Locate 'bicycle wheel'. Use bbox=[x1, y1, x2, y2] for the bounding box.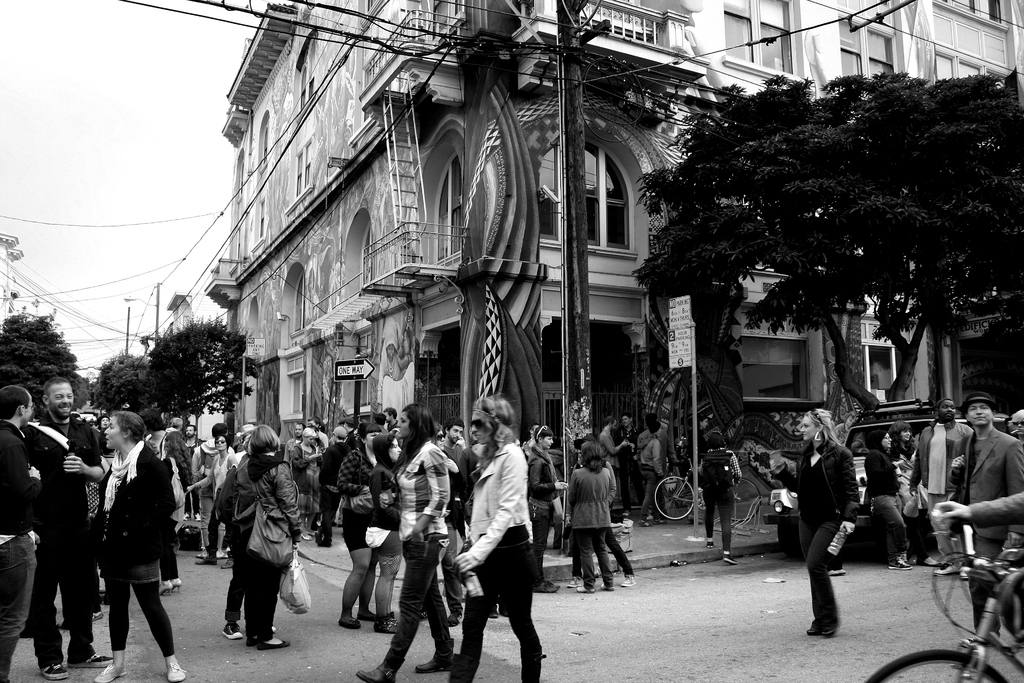
bbox=[865, 646, 1006, 682].
